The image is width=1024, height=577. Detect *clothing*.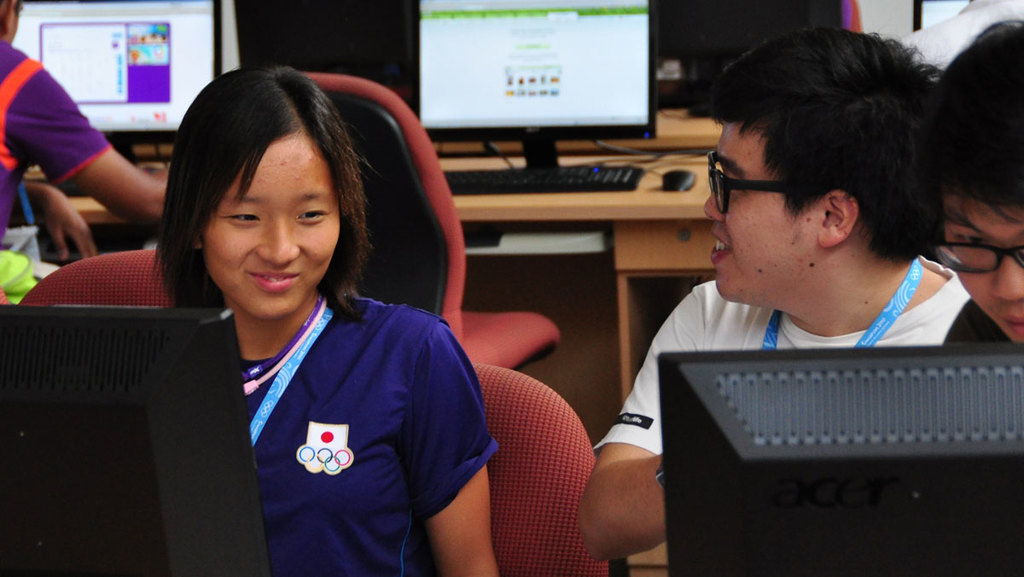
Detection: BBox(113, 241, 497, 564).
